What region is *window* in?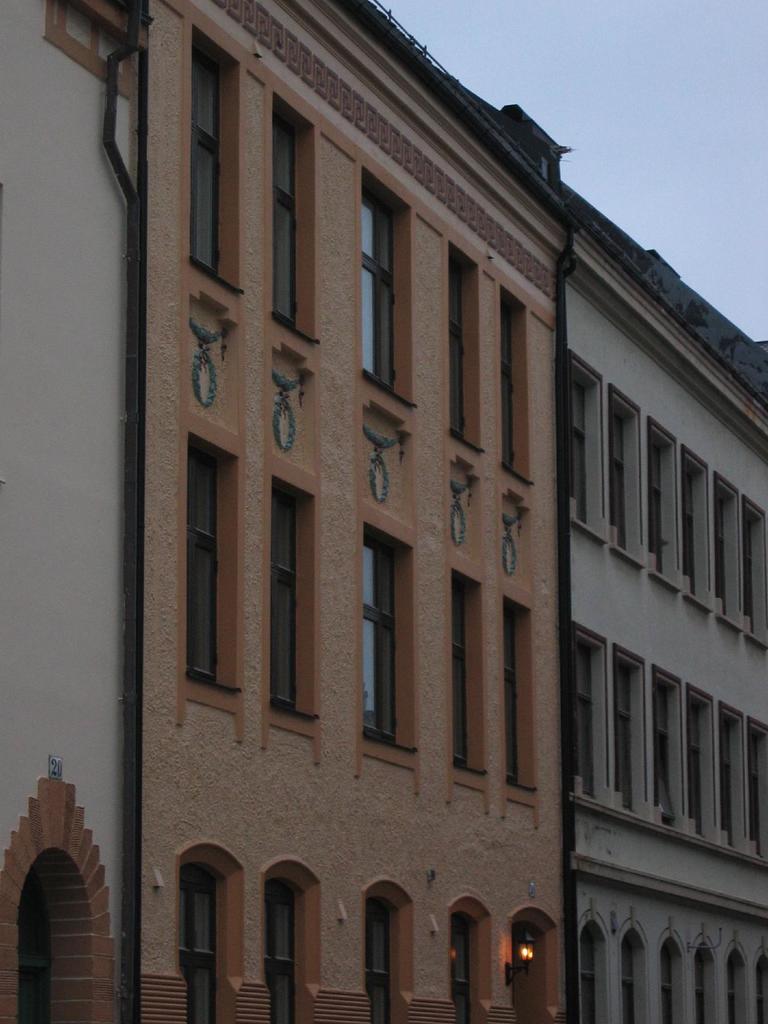
[451, 564, 496, 774].
